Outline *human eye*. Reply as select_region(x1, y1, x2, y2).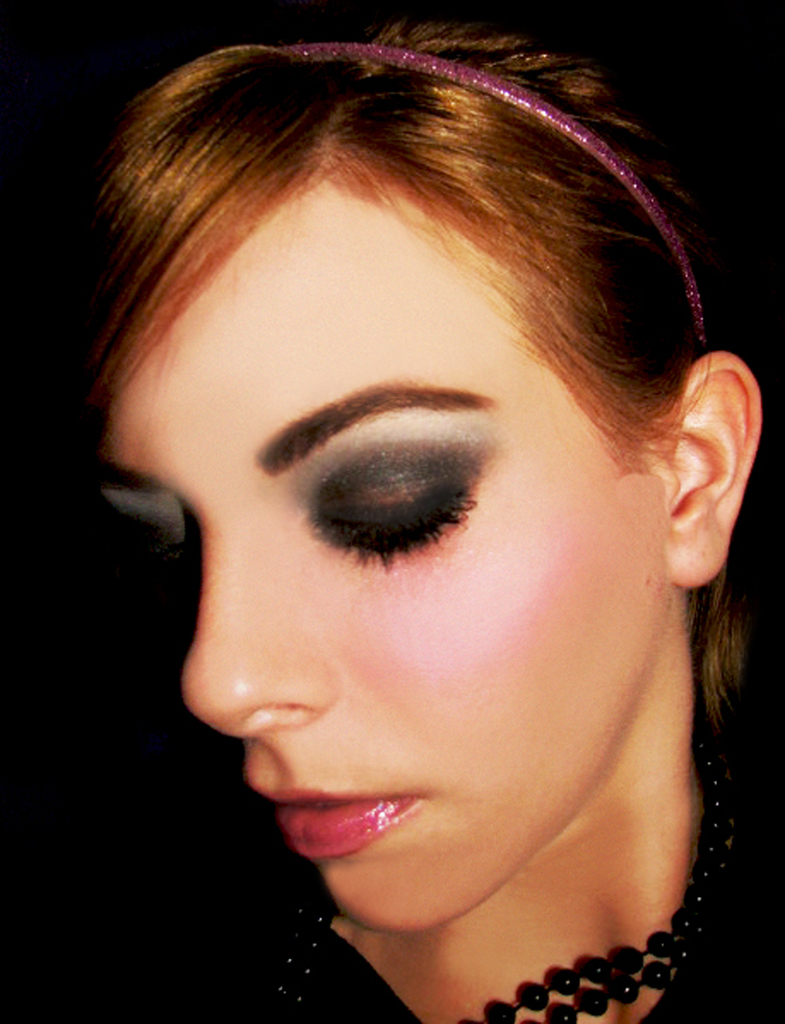
select_region(298, 449, 487, 567).
